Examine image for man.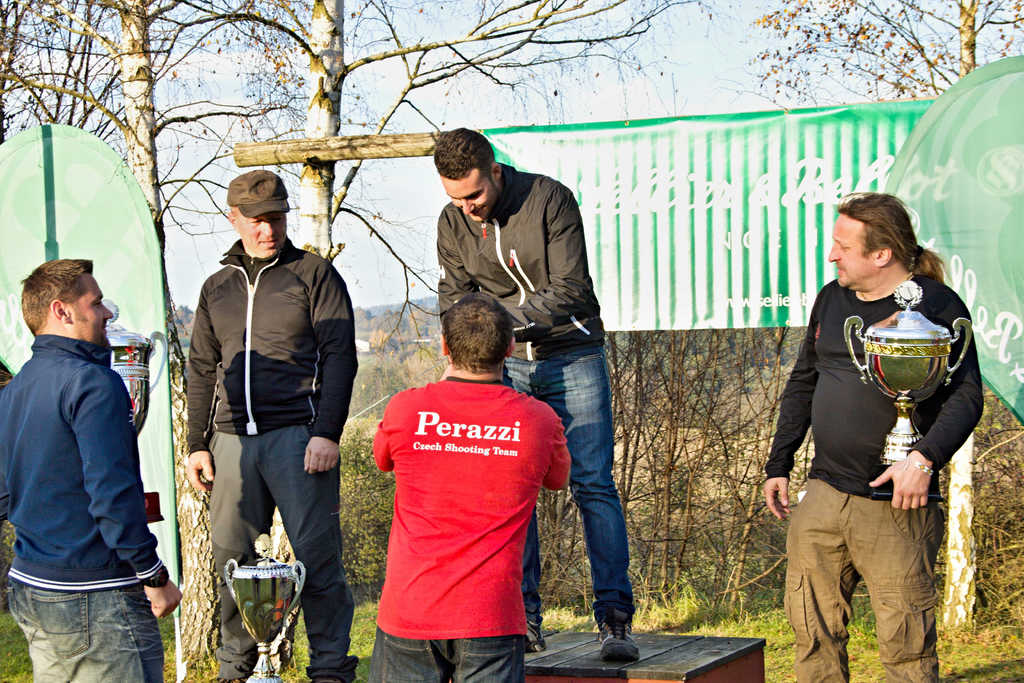
Examination result: 184,168,354,682.
